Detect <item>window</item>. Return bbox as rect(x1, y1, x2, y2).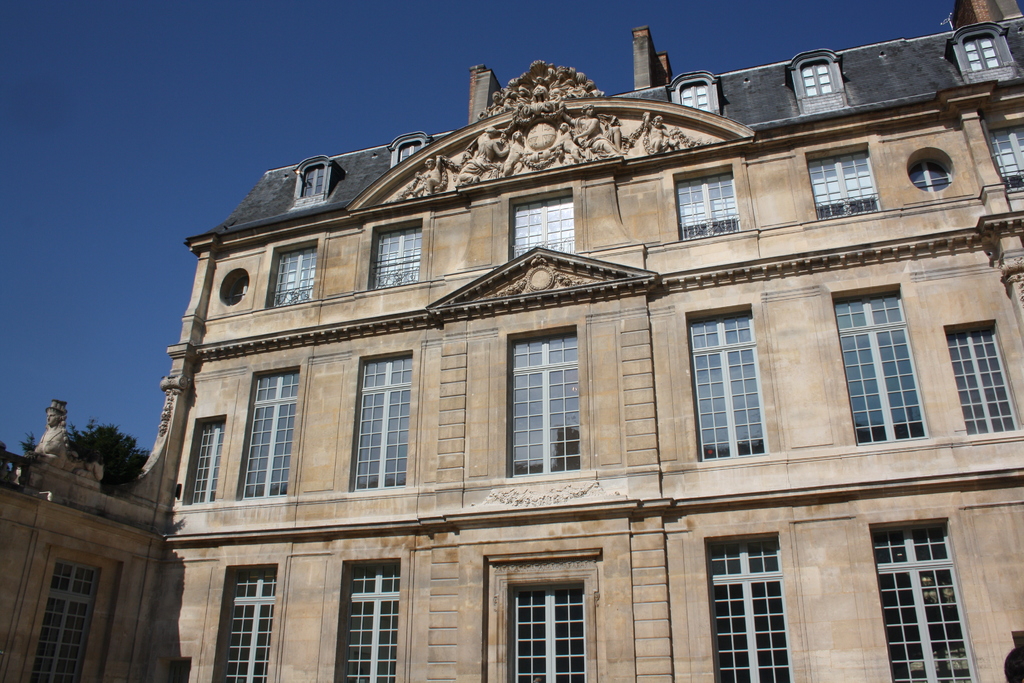
rect(785, 48, 849, 115).
